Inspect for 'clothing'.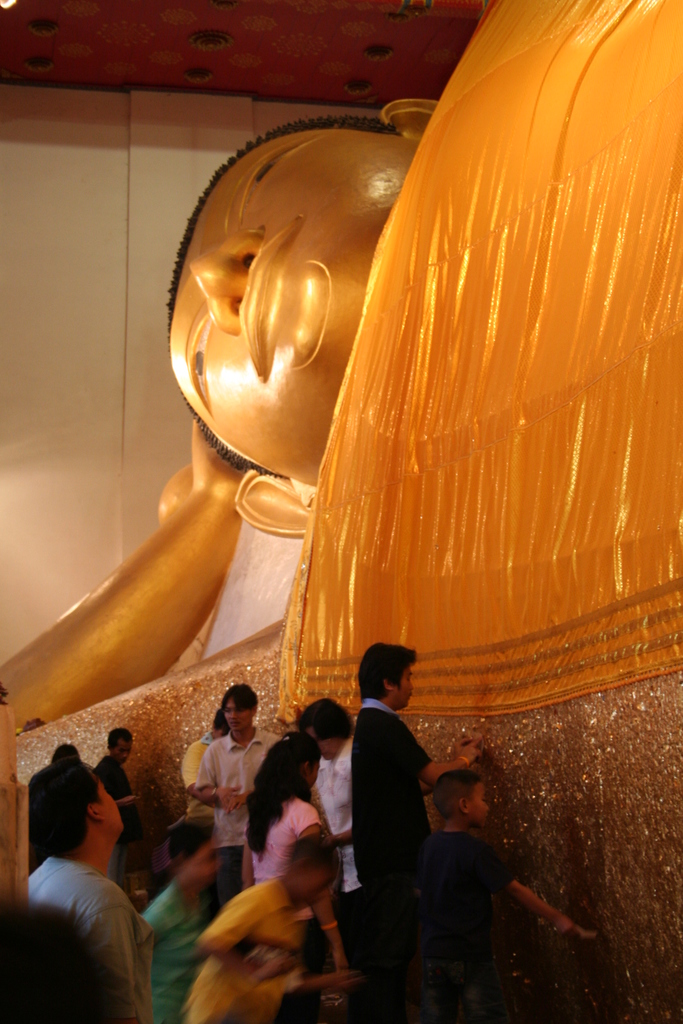
Inspection: <region>241, 796, 322, 882</region>.
